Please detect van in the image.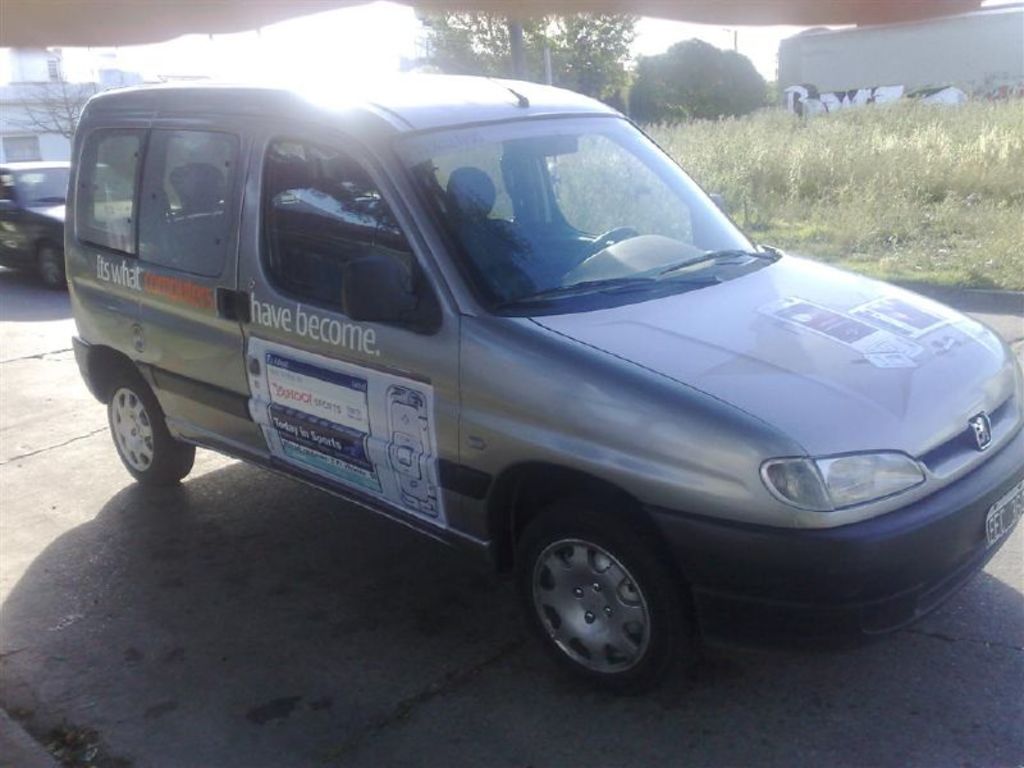
box(67, 38, 1023, 696).
